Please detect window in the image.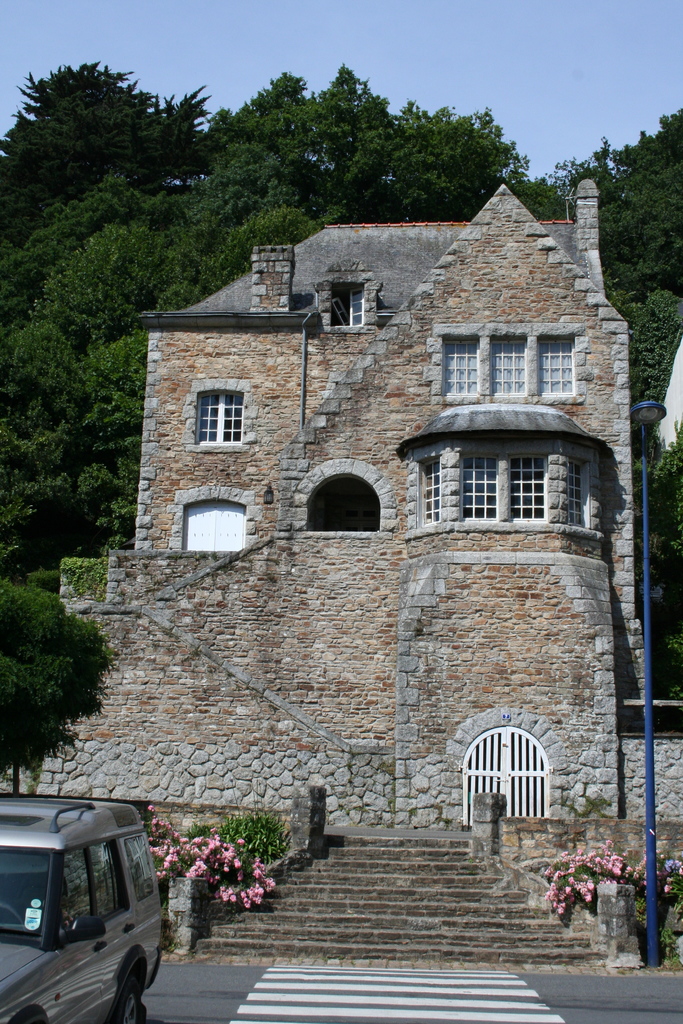
[456,455,500,516].
